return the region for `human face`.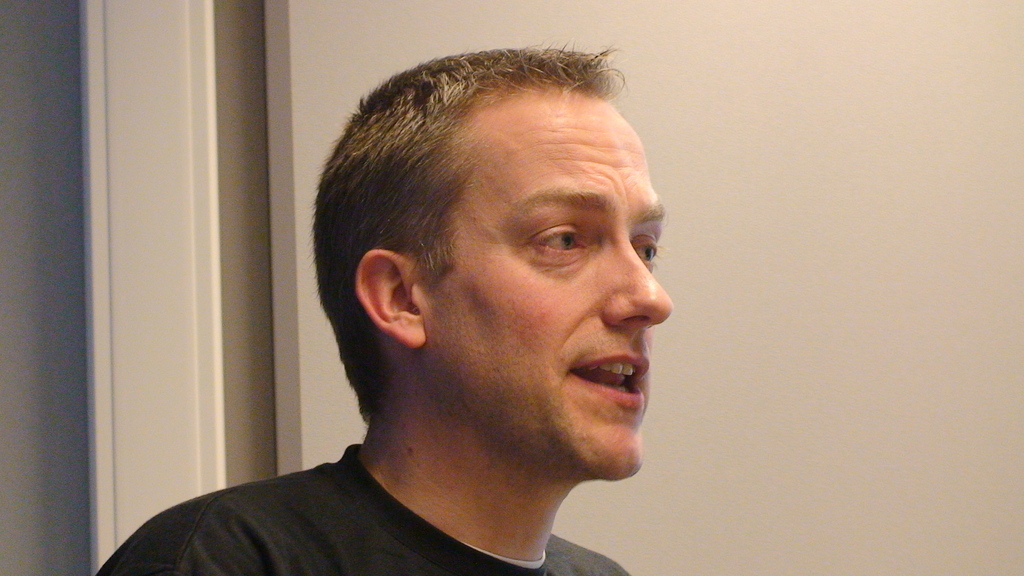
detection(431, 97, 669, 479).
